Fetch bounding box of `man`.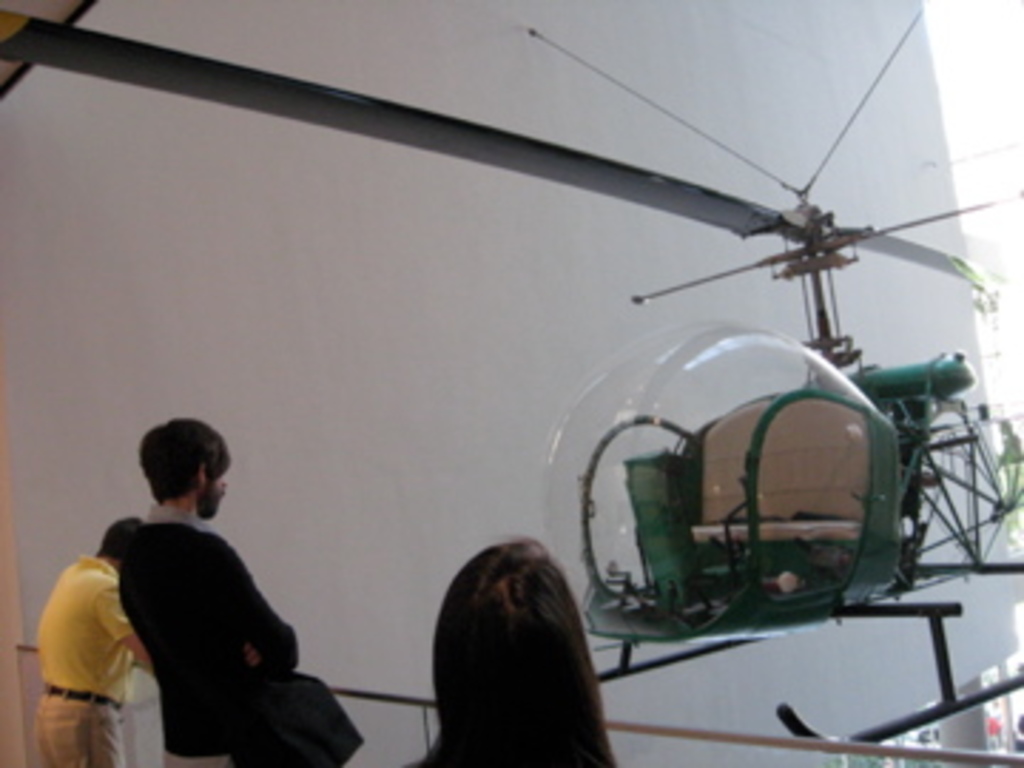
Bbox: left=14, top=435, right=313, bottom=767.
